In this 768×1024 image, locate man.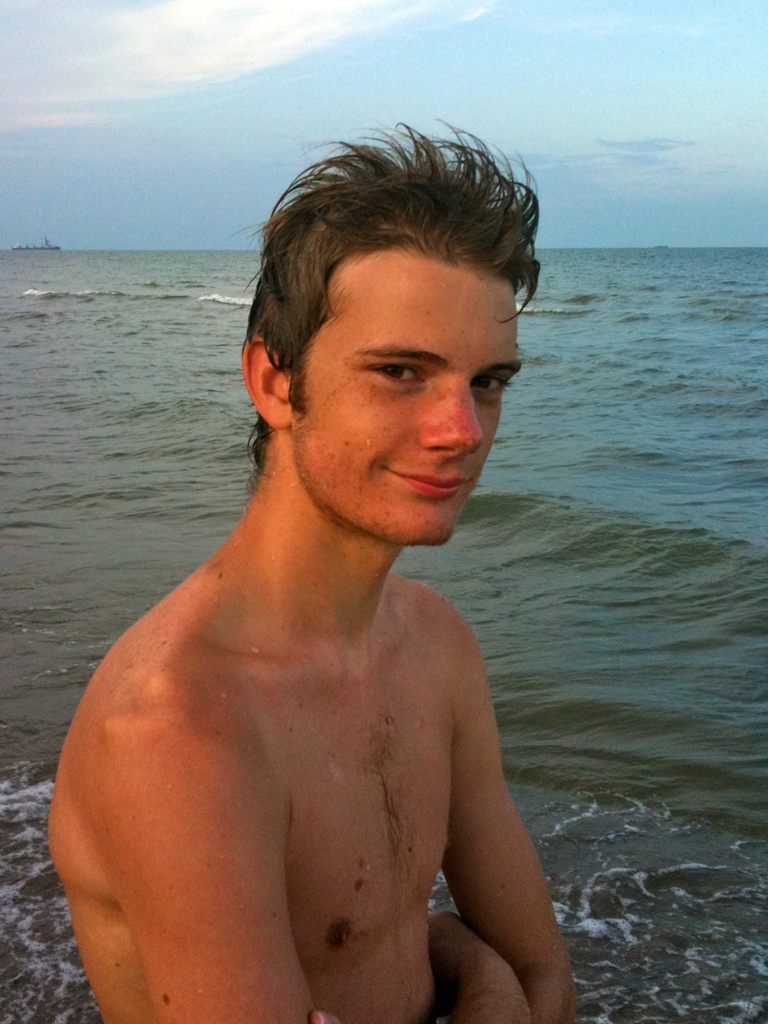
Bounding box: <region>55, 143, 594, 1020</region>.
